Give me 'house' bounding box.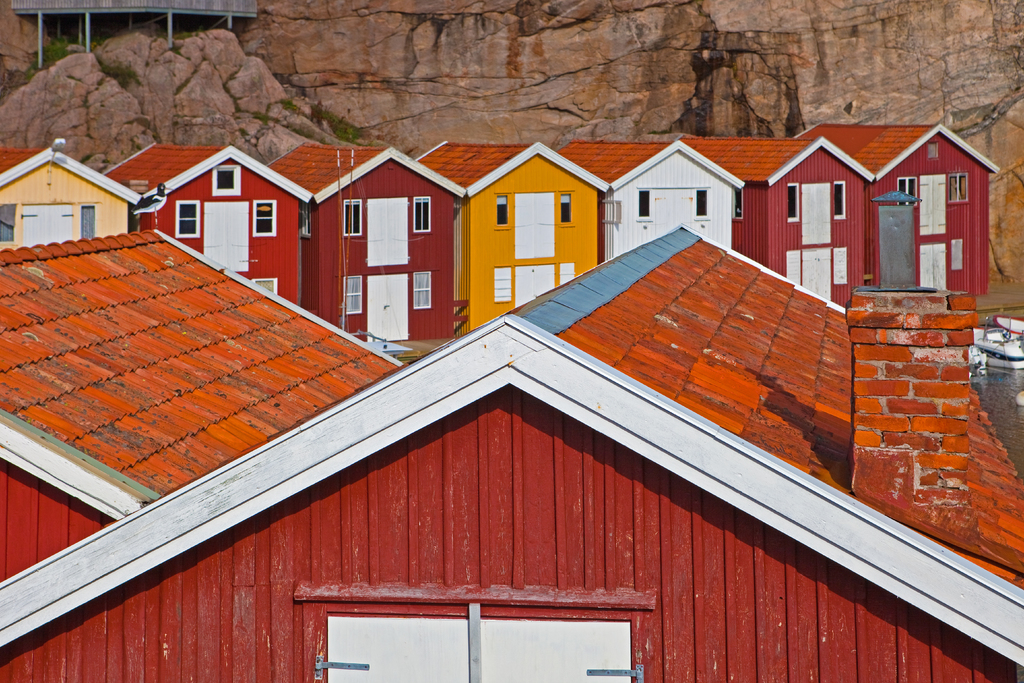
(left=788, top=123, right=1002, bottom=291).
